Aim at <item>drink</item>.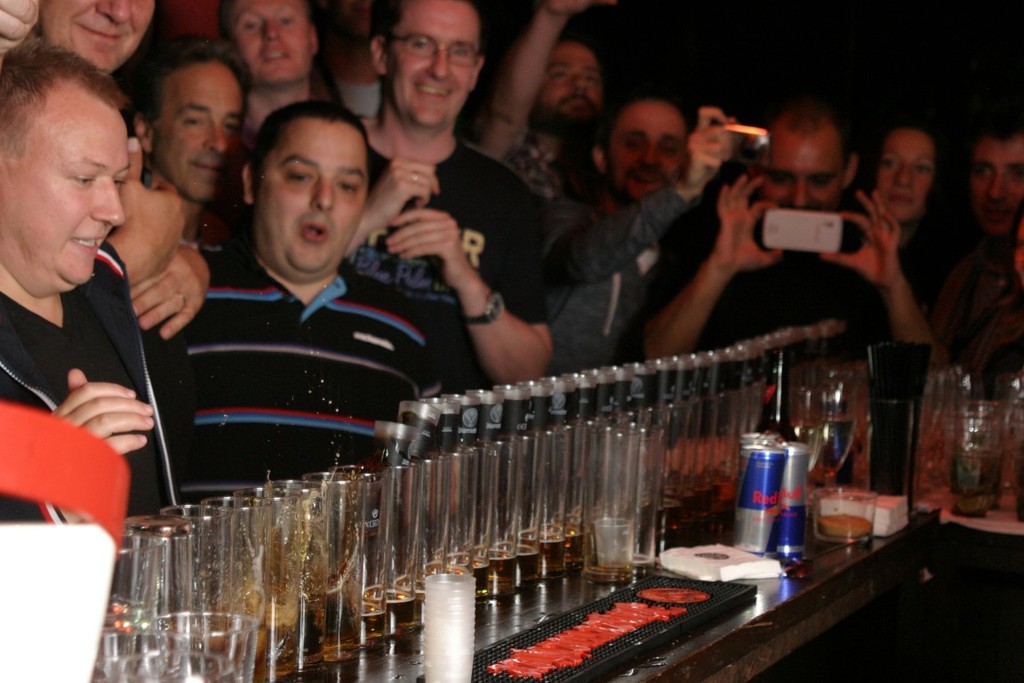
Aimed at (x1=420, y1=558, x2=463, y2=579).
